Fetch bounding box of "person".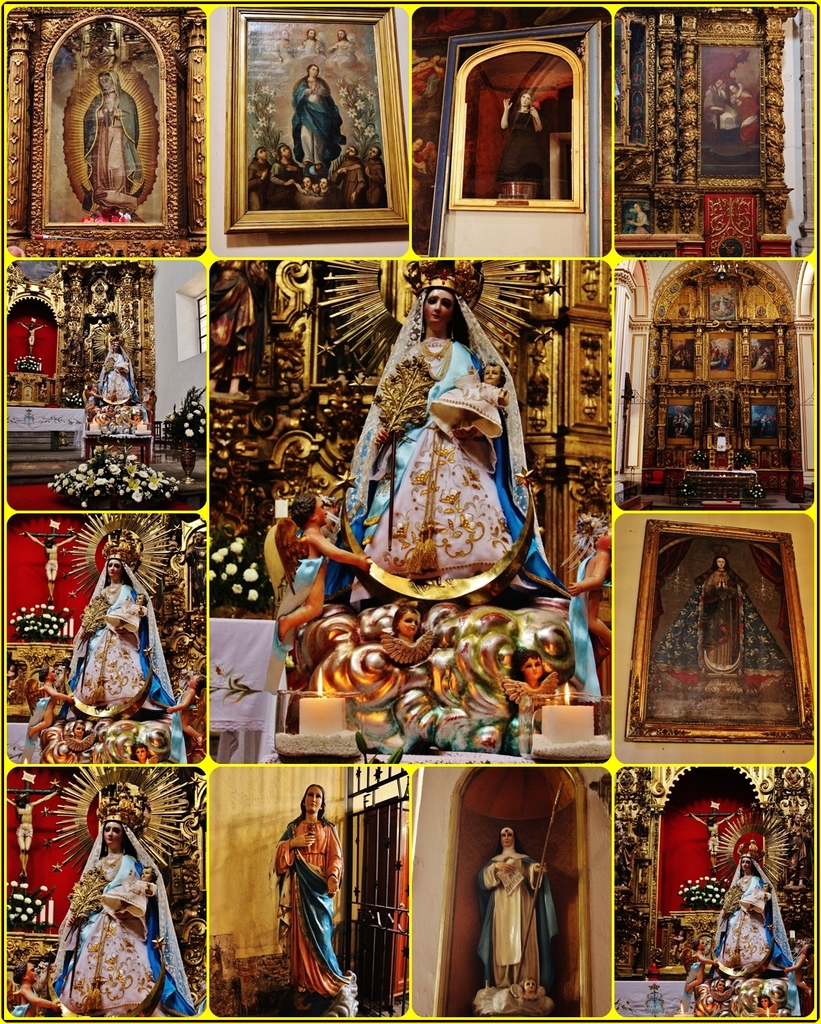
Bbox: (84,66,147,201).
